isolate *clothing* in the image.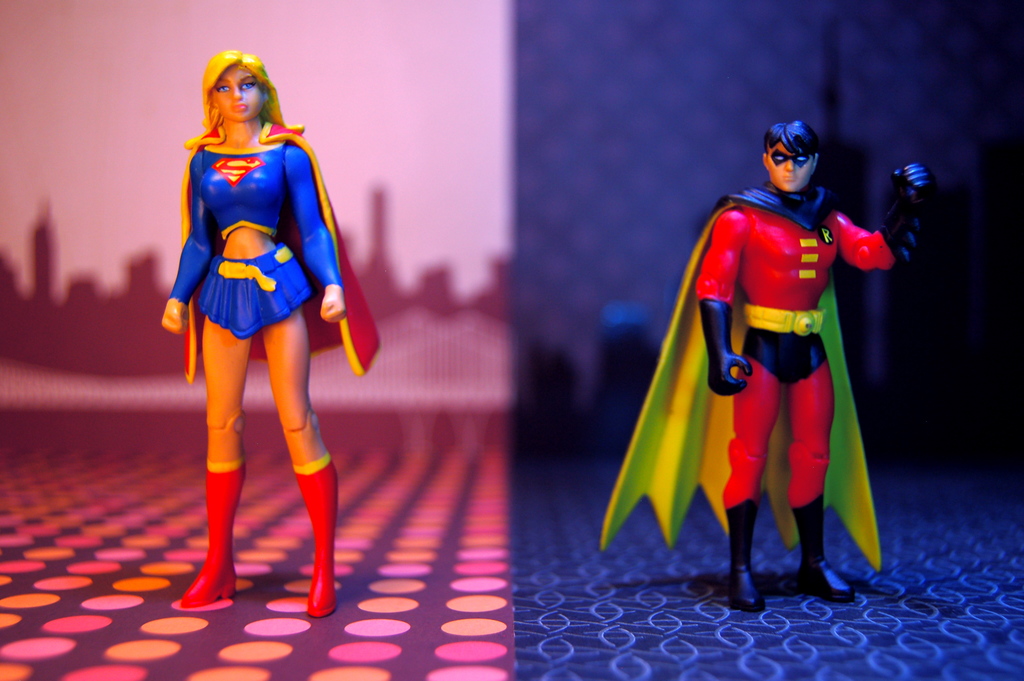
Isolated region: bbox(159, 91, 367, 418).
